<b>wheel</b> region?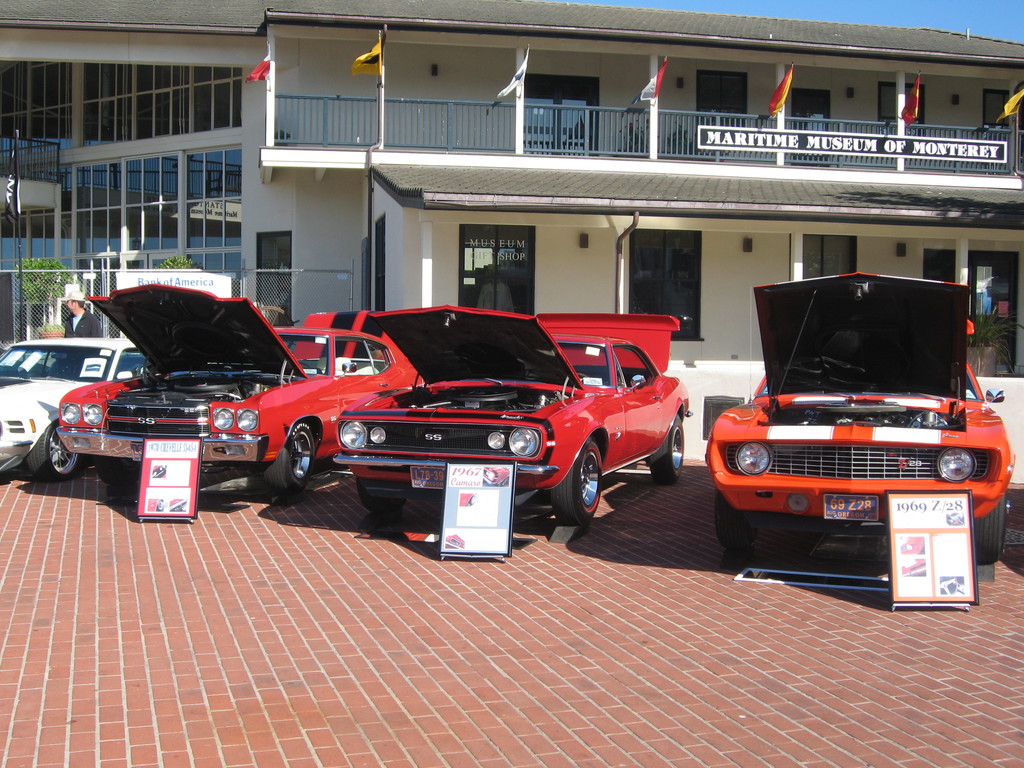
box(970, 488, 1016, 564)
